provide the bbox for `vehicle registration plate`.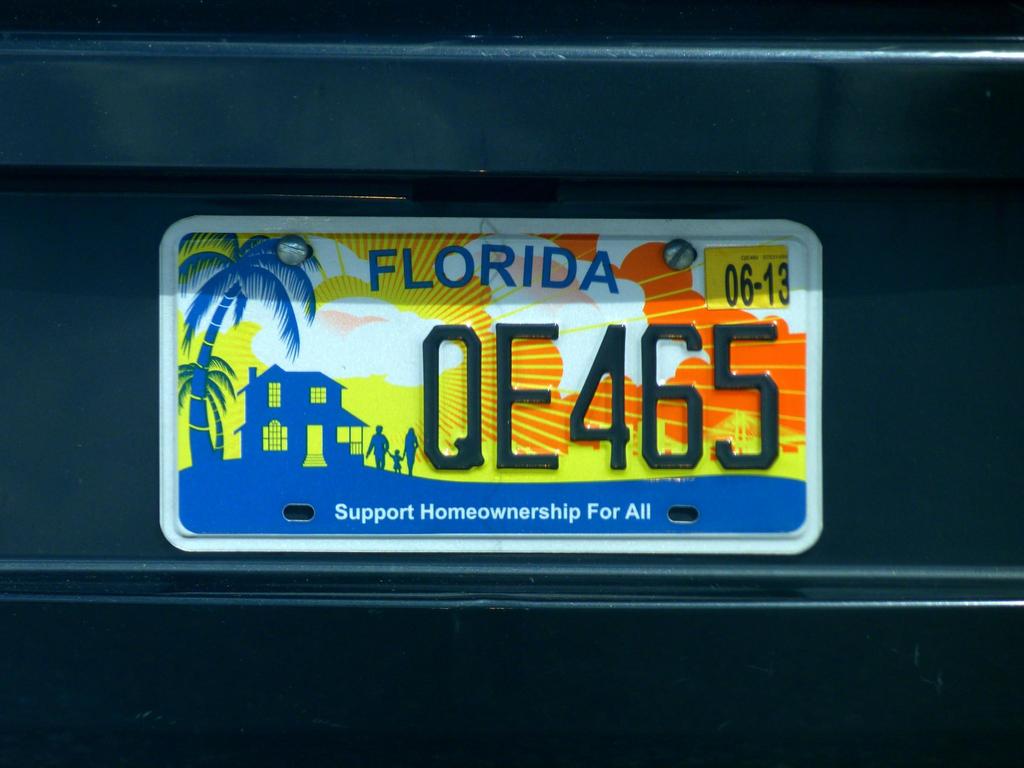
l=161, t=217, r=829, b=556.
